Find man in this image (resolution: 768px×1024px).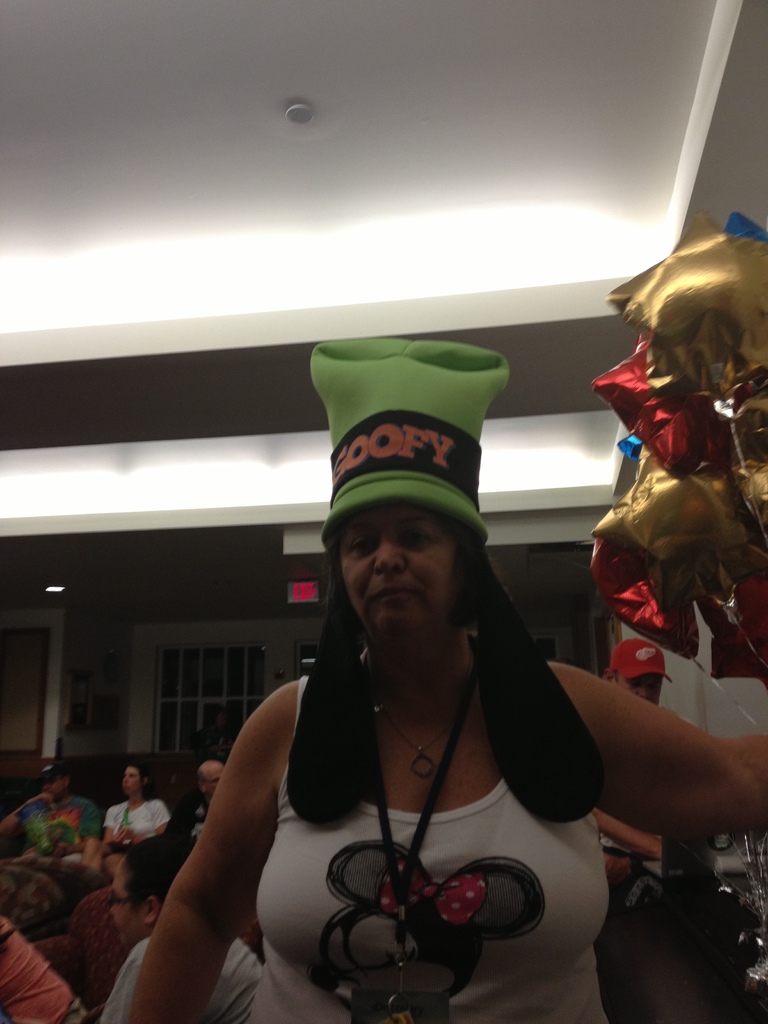
box=[189, 751, 220, 852].
